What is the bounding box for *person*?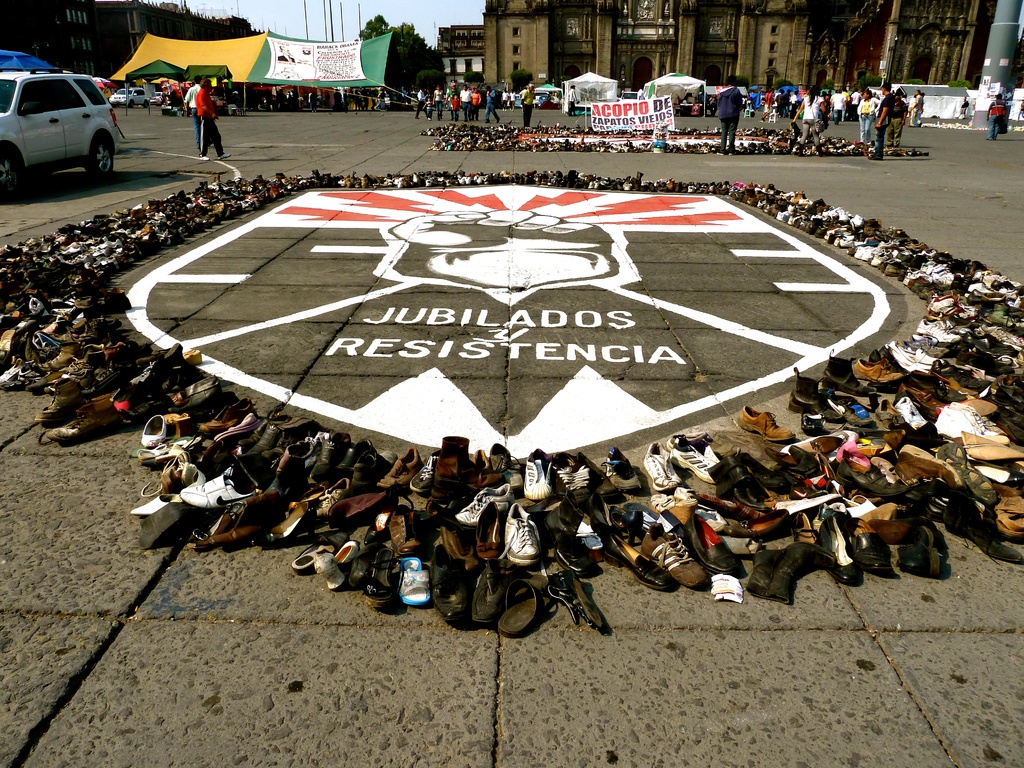
l=566, t=85, r=580, b=120.
